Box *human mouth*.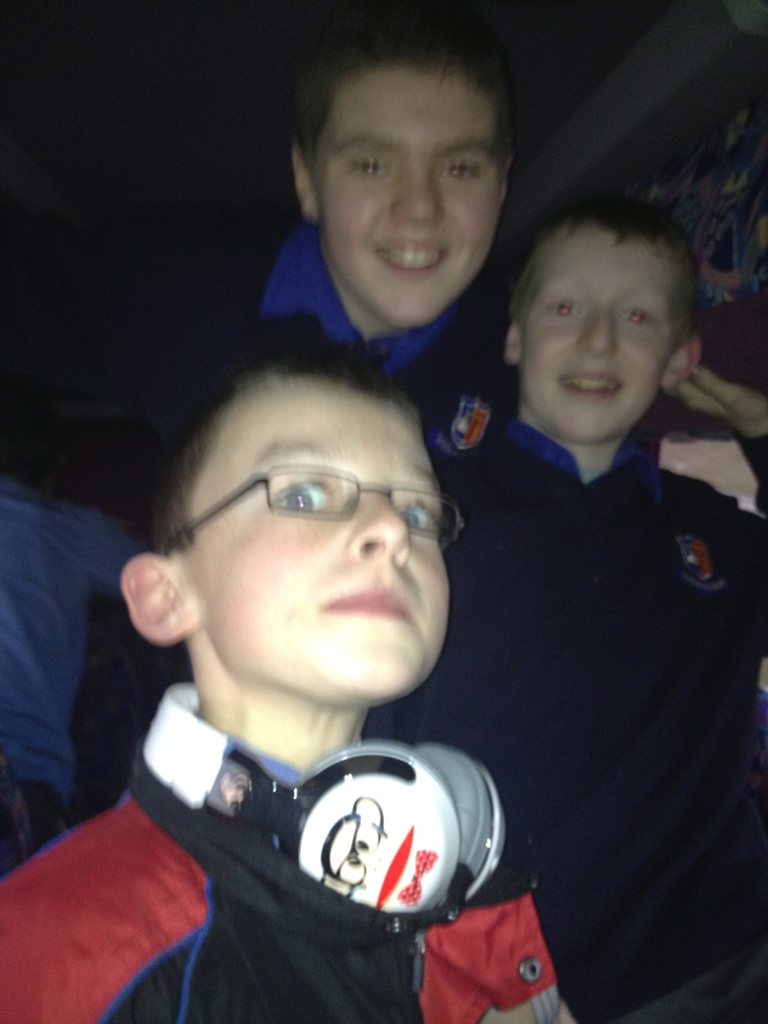
371, 245, 446, 273.
